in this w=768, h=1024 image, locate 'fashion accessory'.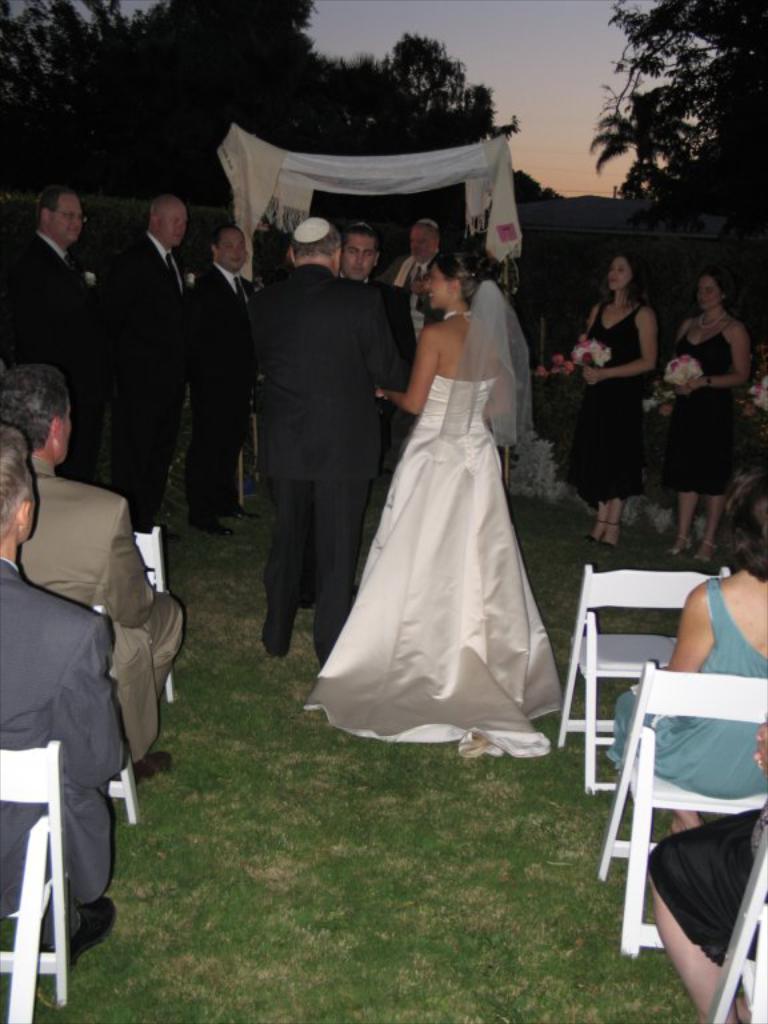
Bounding box: select_region(443, 308, 475, 320).
